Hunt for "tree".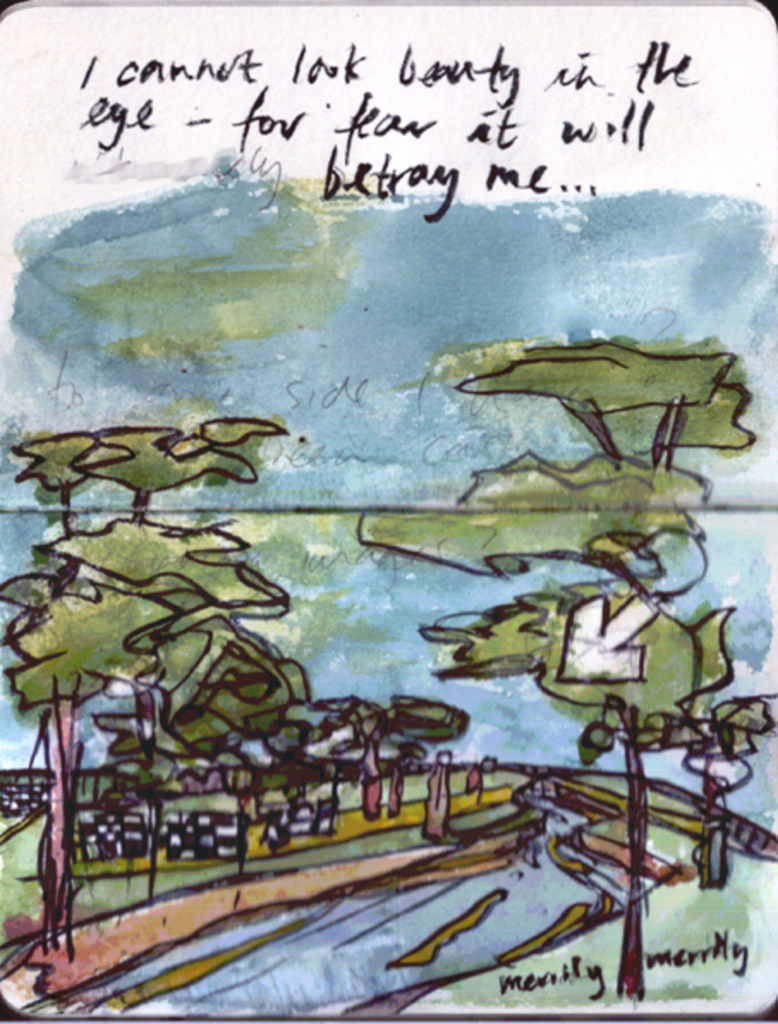
Hunted down at x1=580 y1=692 x2=776 y2=893.
